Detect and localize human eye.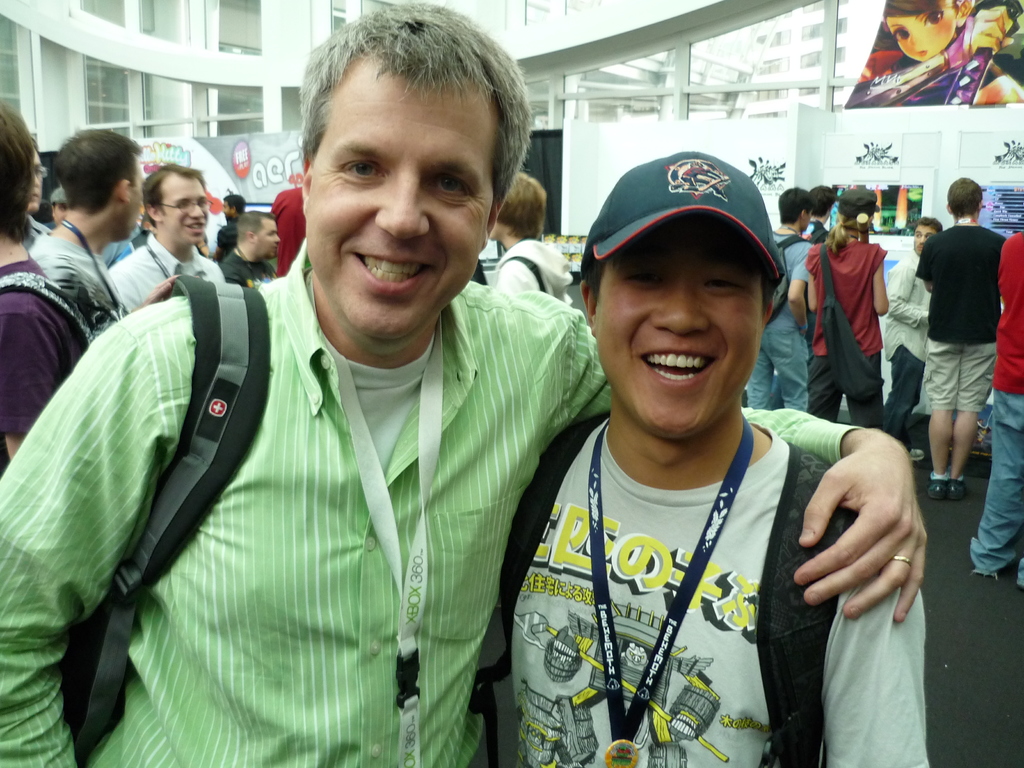
Localized at {"x1": 889, "y1": 27, "x2": 910, "y2": 45}.
